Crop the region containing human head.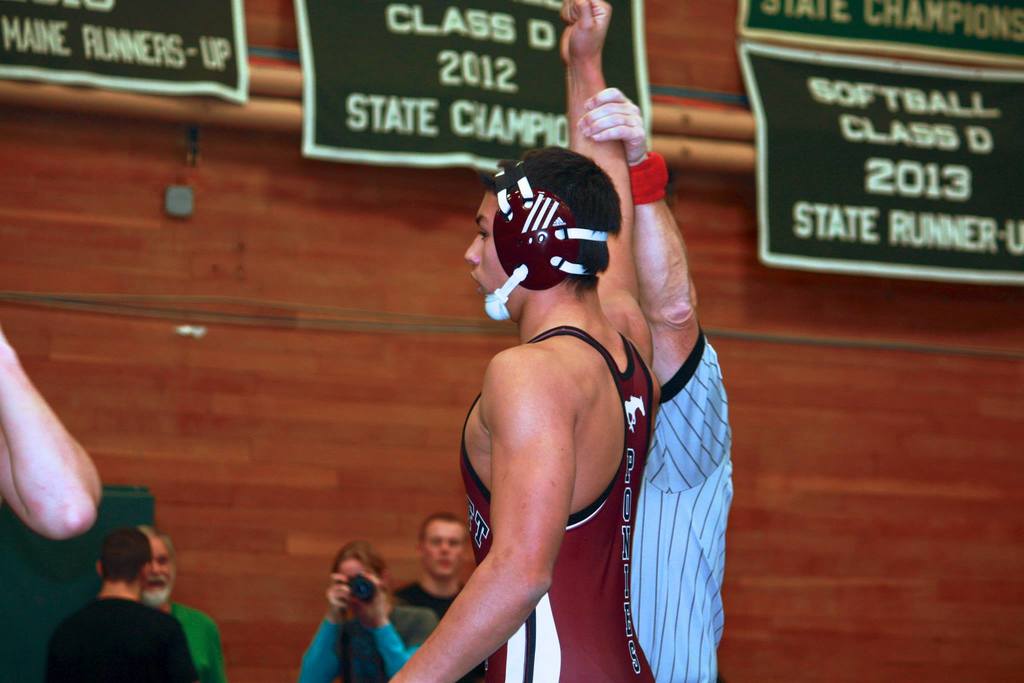
Crop region: bbox(477, 147, 642, 329).
